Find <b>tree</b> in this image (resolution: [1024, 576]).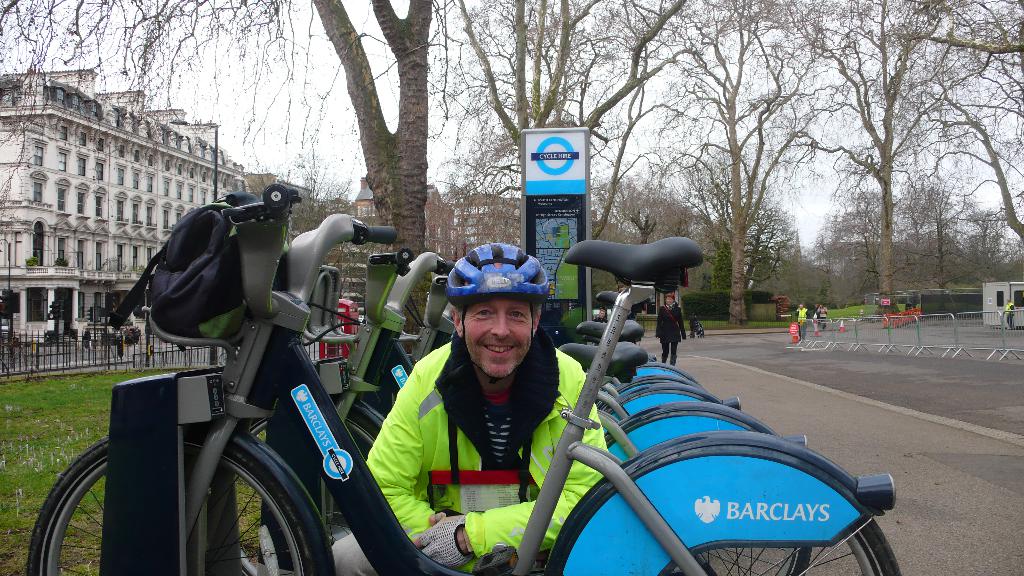
pyautogui.locateOnScreen(924, 62, 1018, 237).
